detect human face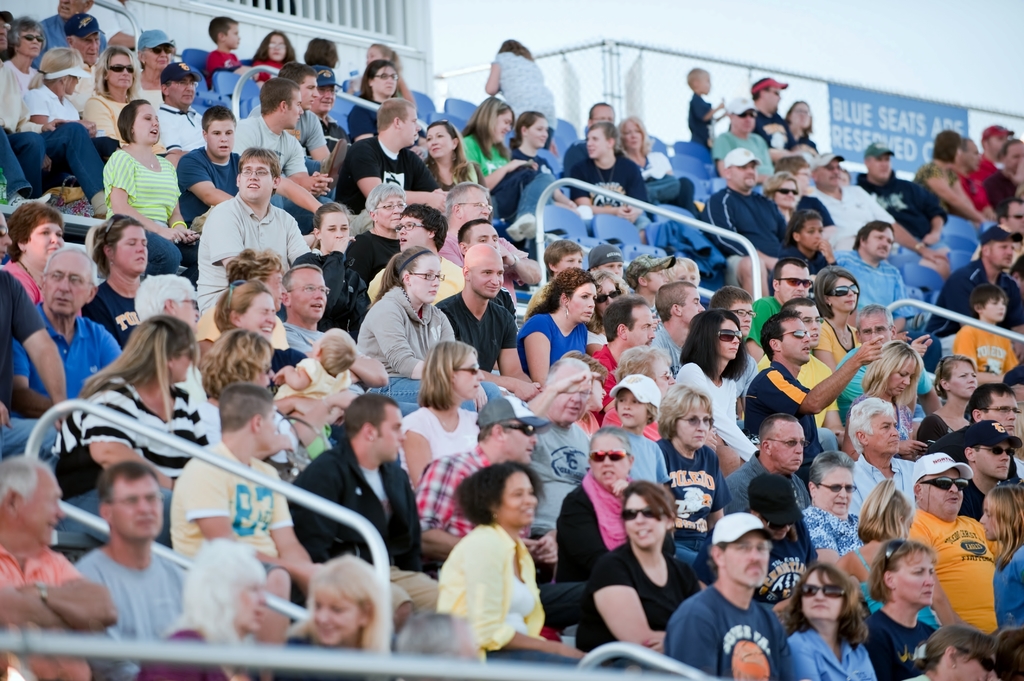
<bbox>1009, 138, 1023, 177</bbox>
